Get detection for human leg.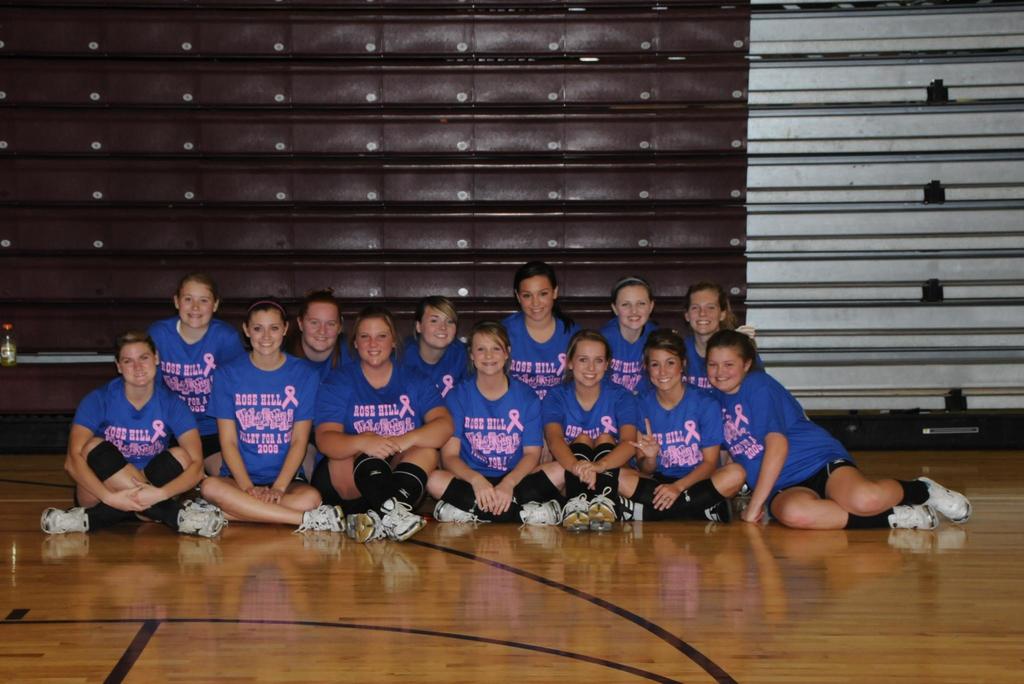
Detection: (x1=72, y1=448, x2=225, y2=548).
